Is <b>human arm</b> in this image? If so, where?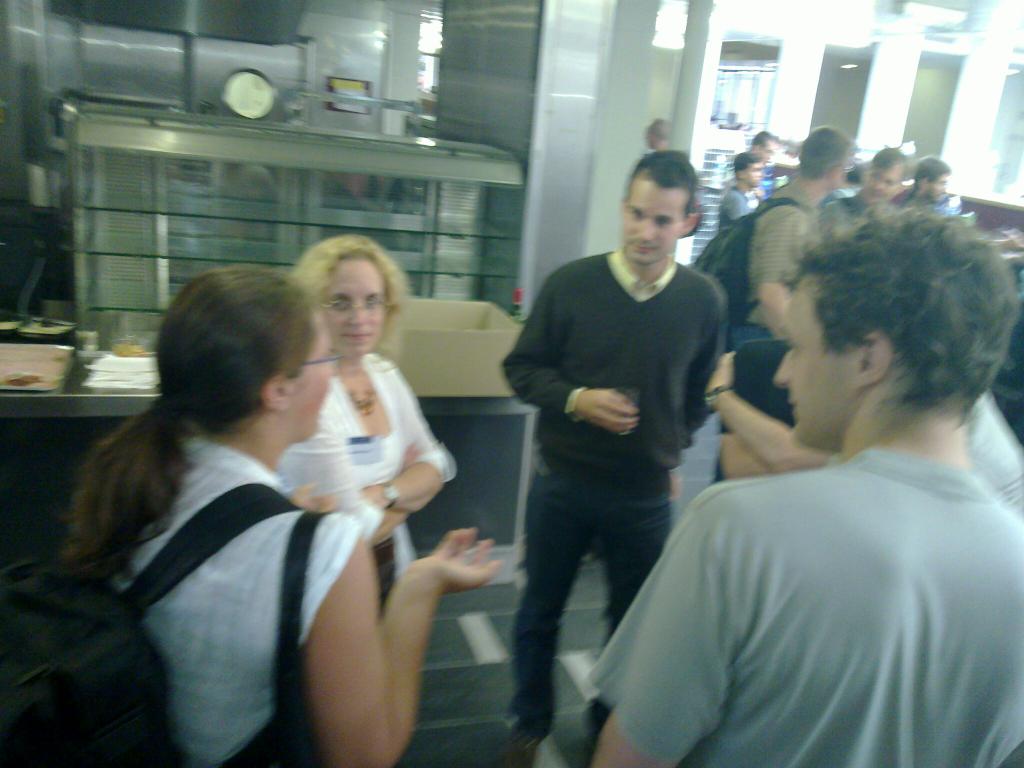
Yes, at Rect(333, 362, 457, 529).
